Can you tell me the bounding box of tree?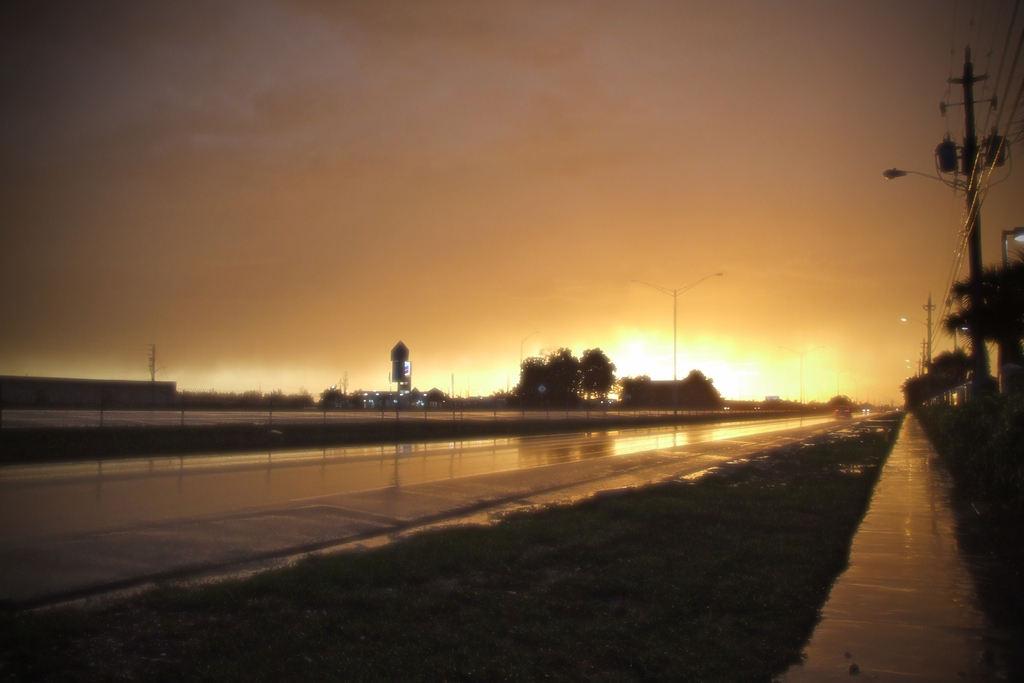
(x1=624, y1=372, x2=654, y2=413).
